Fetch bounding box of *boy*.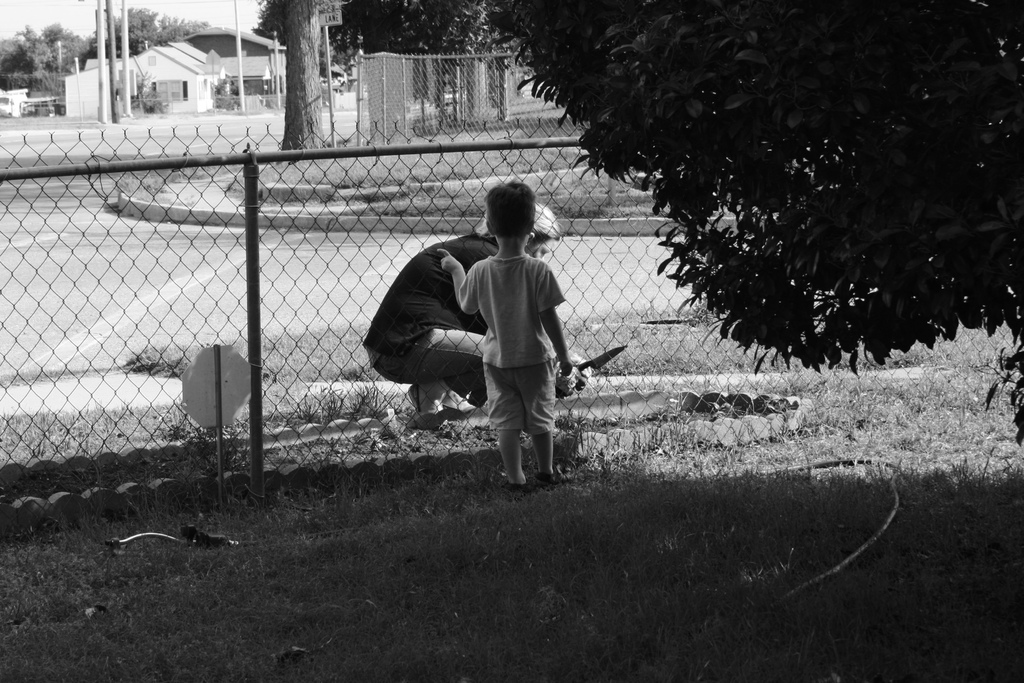
Bbox: left=429, top=177, right=580, bottom=493.
